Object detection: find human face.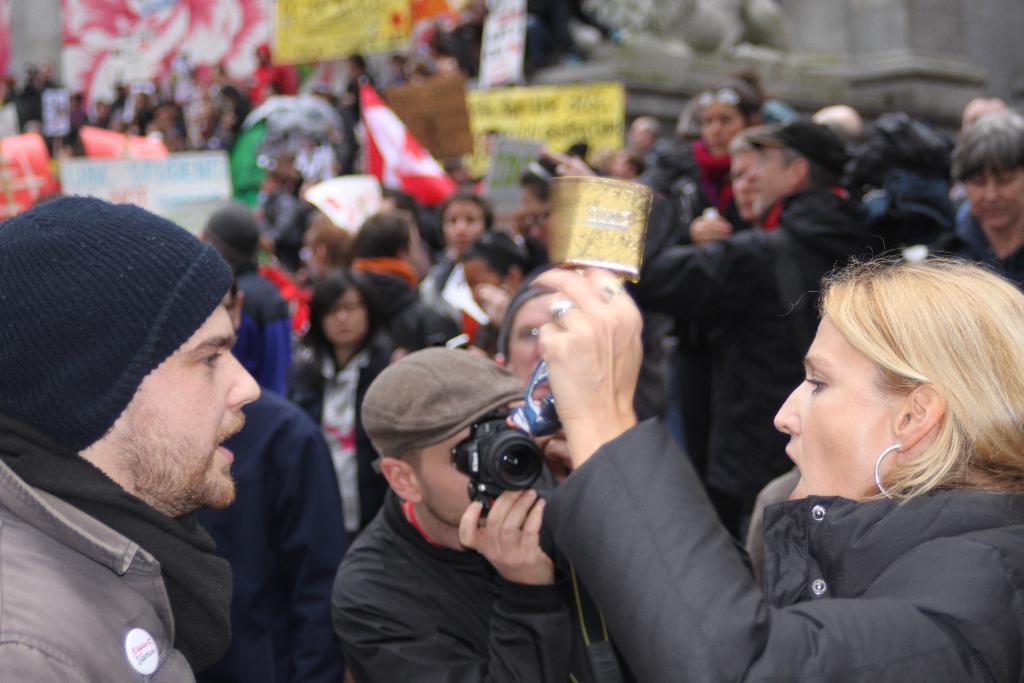
[419, 429, 470, 525].
